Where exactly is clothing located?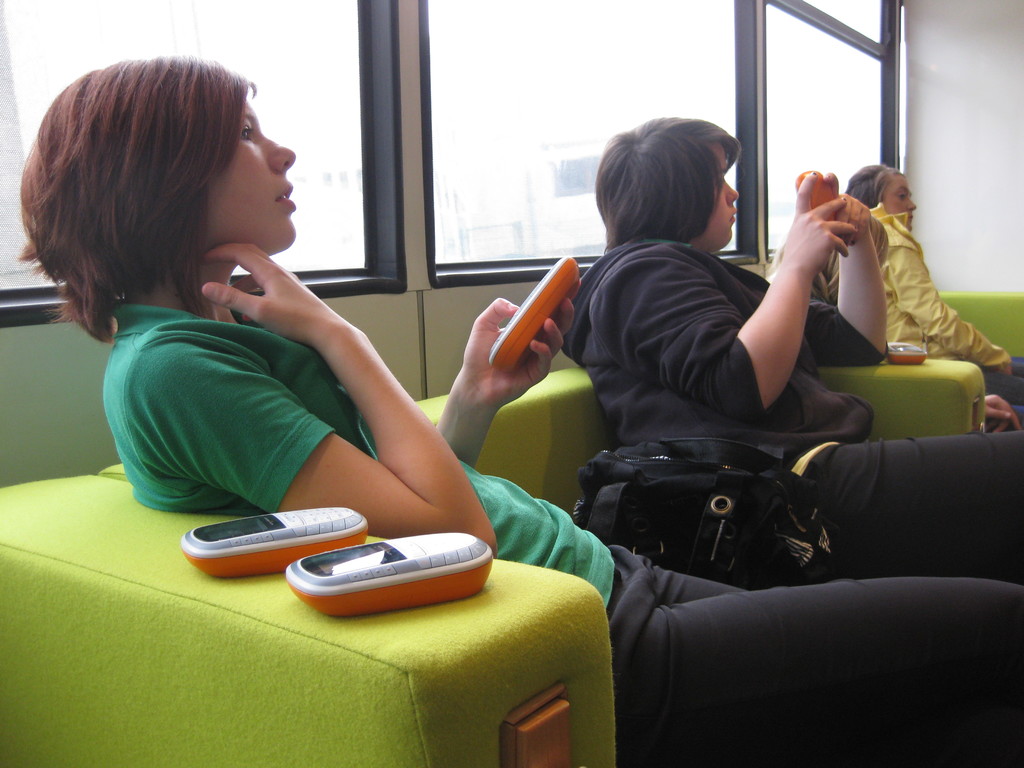
Its bounding box is BBox(551, 234, 1023, 573).
